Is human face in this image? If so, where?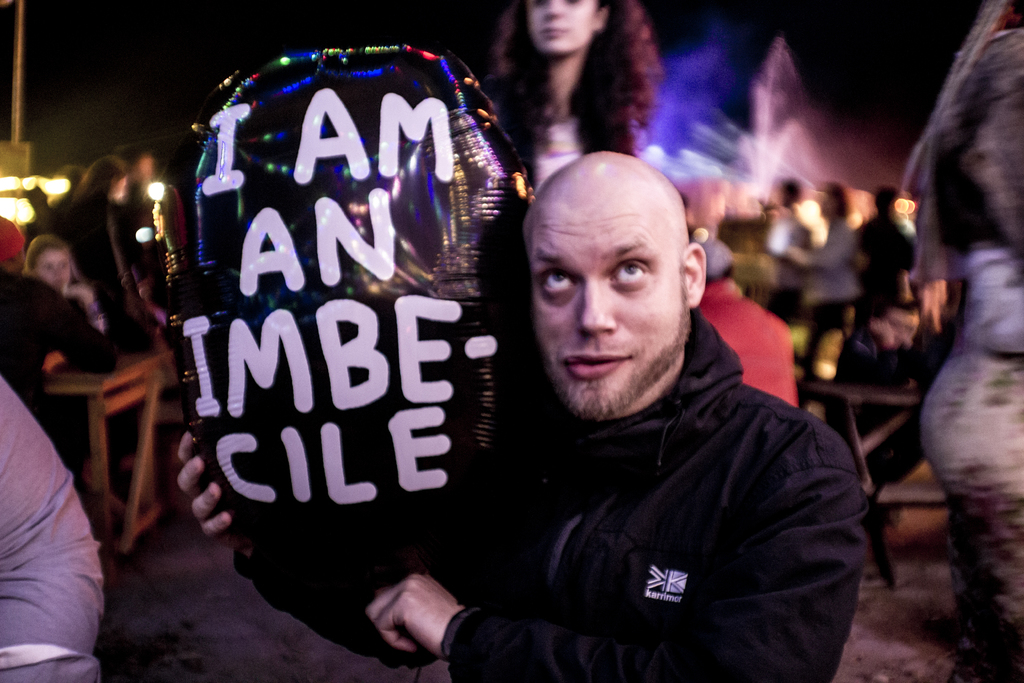
Yes, at detection(519, 188, 696, 415).
